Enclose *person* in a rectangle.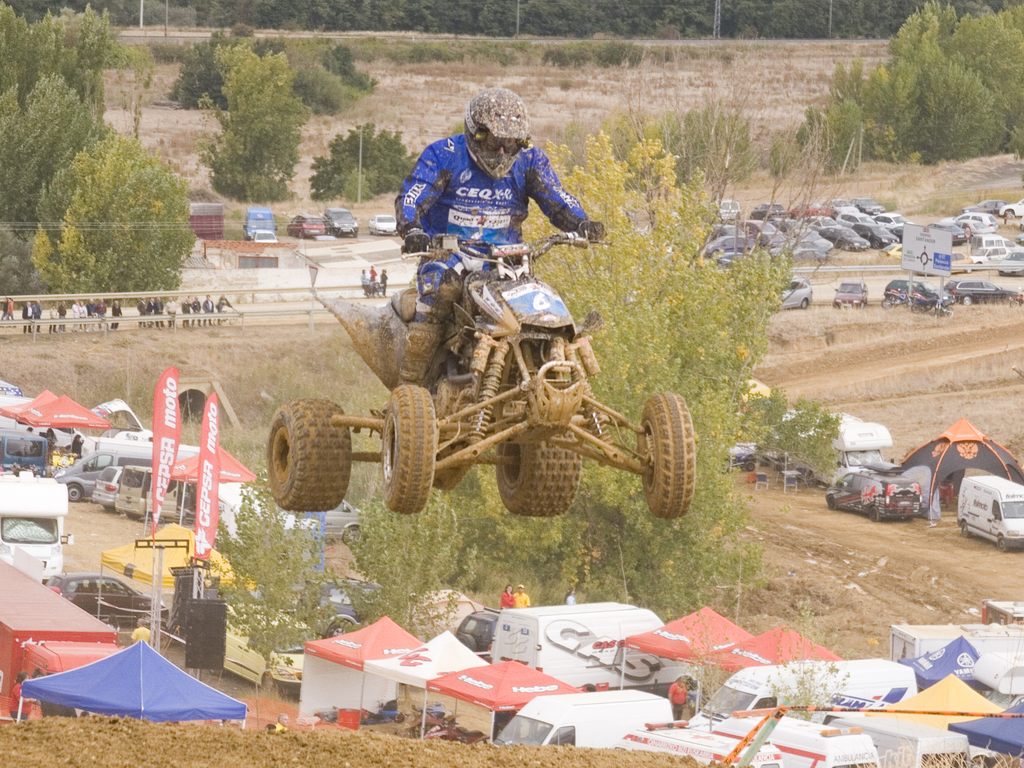
361, 269, 370, 292.
